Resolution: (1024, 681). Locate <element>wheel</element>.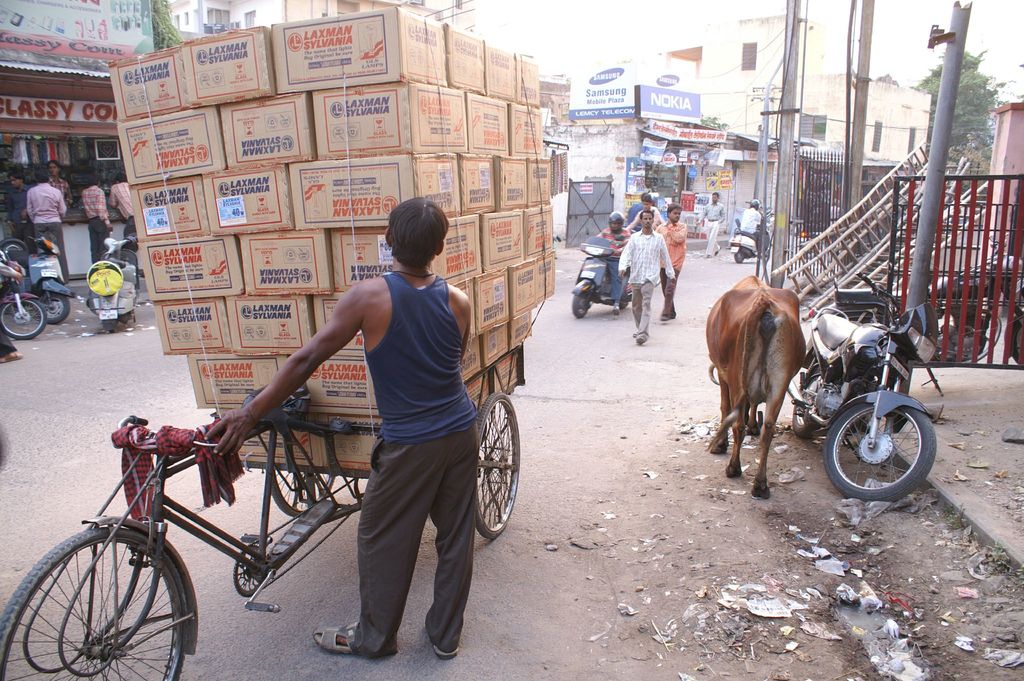
475 393 519 542.
